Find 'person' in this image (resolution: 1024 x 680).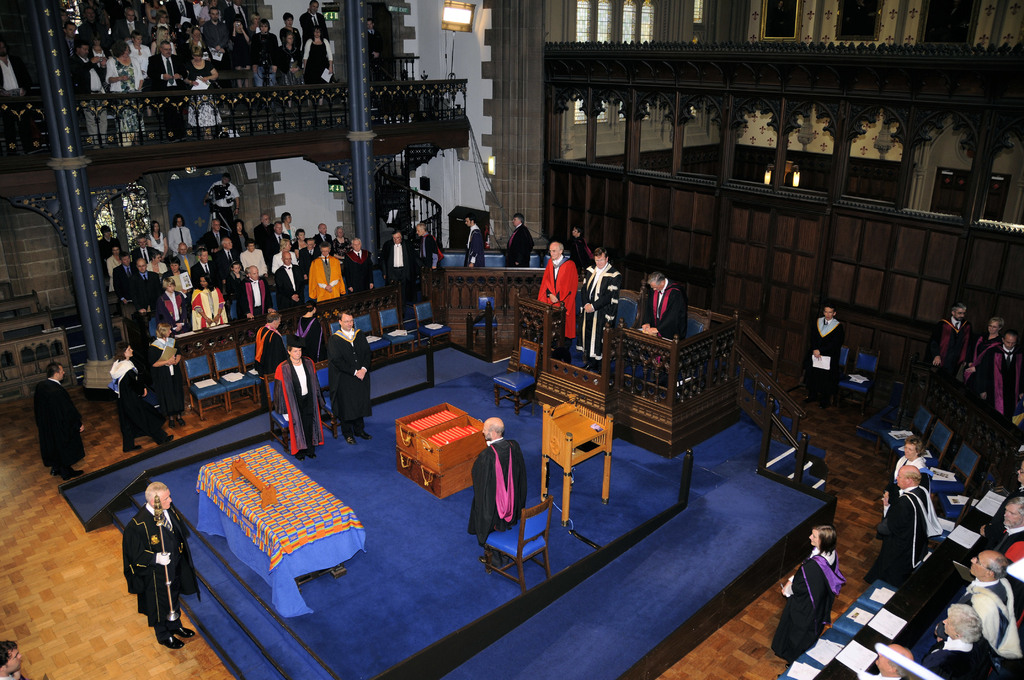
(left=499, top=207, right=534, bottom=267).
